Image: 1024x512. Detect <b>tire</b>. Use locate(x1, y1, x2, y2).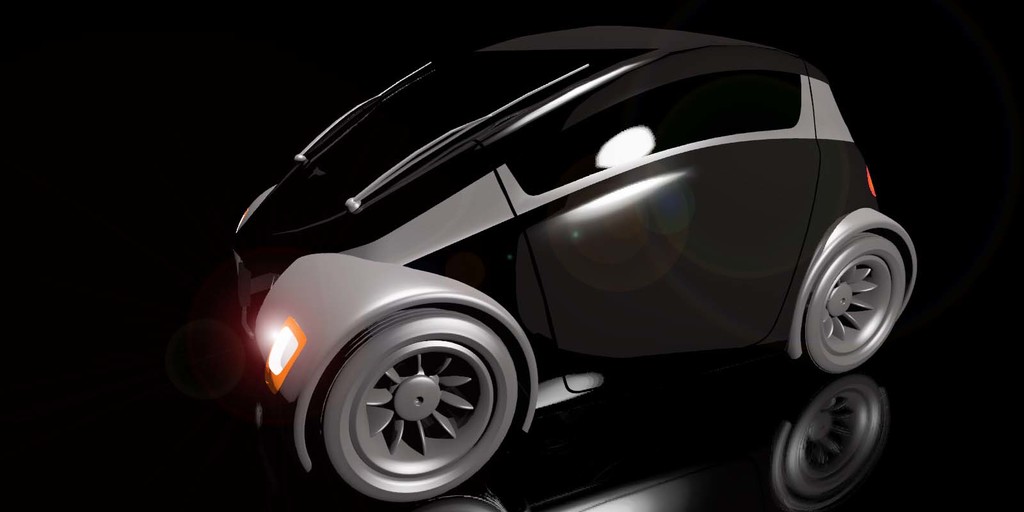
locate(308, 307, 518, 506).
